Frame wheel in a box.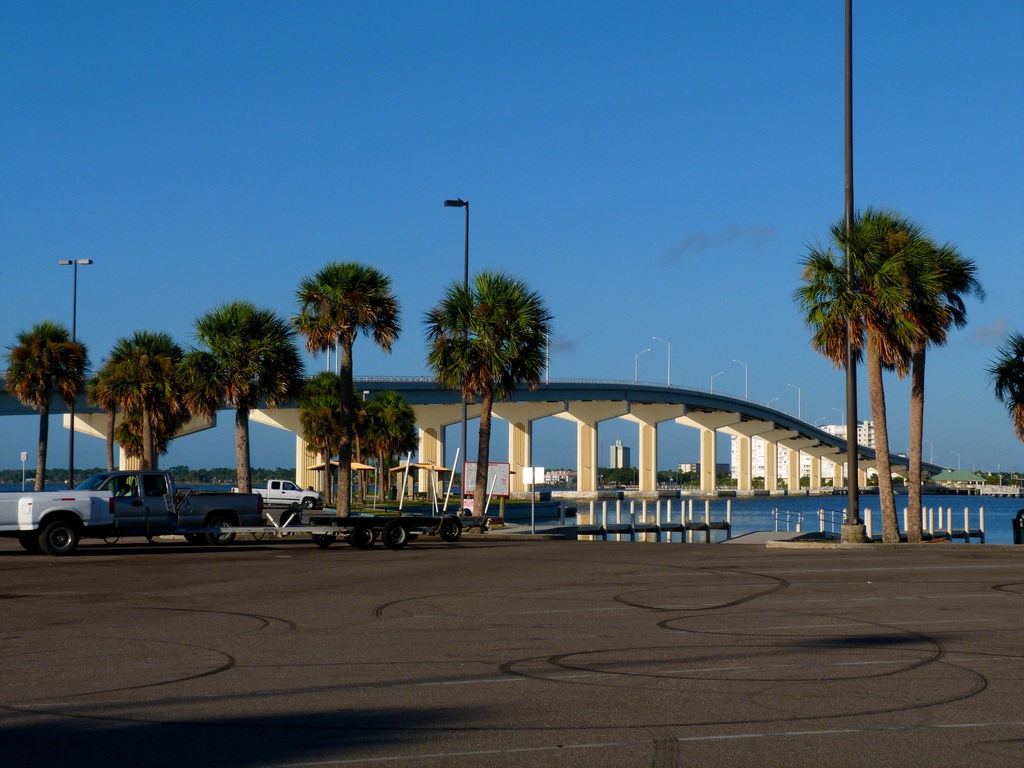
[x1=440, y1=517, x2=463, y2=541].
